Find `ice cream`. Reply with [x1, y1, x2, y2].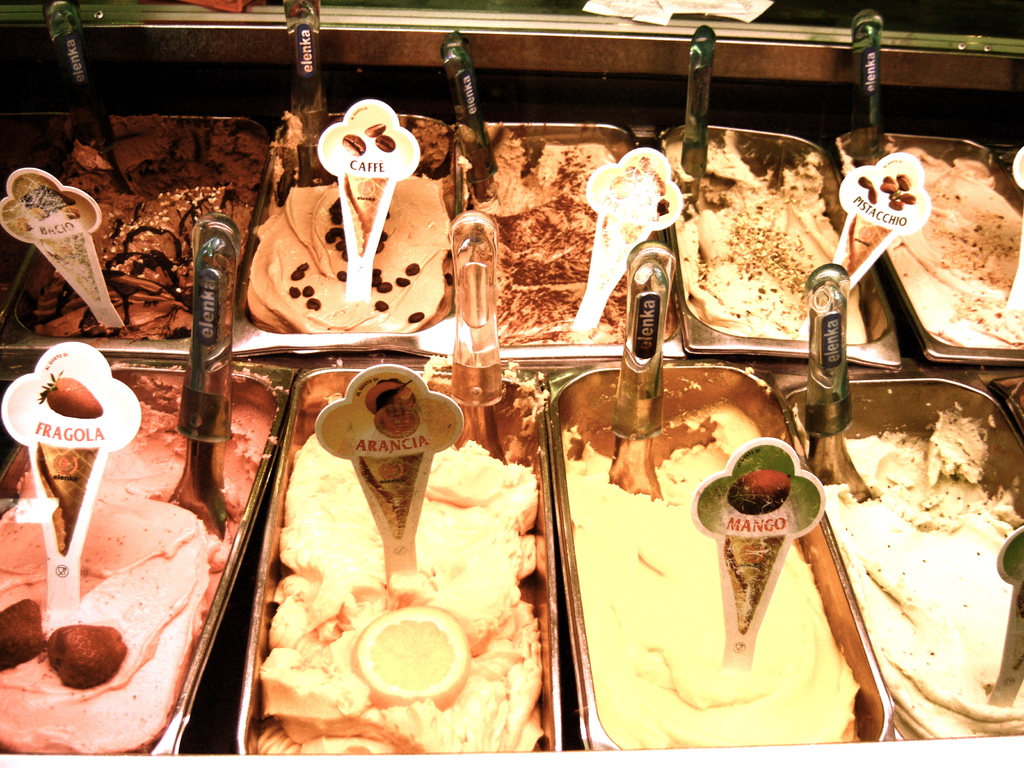
[3, 385, 263, 759].
